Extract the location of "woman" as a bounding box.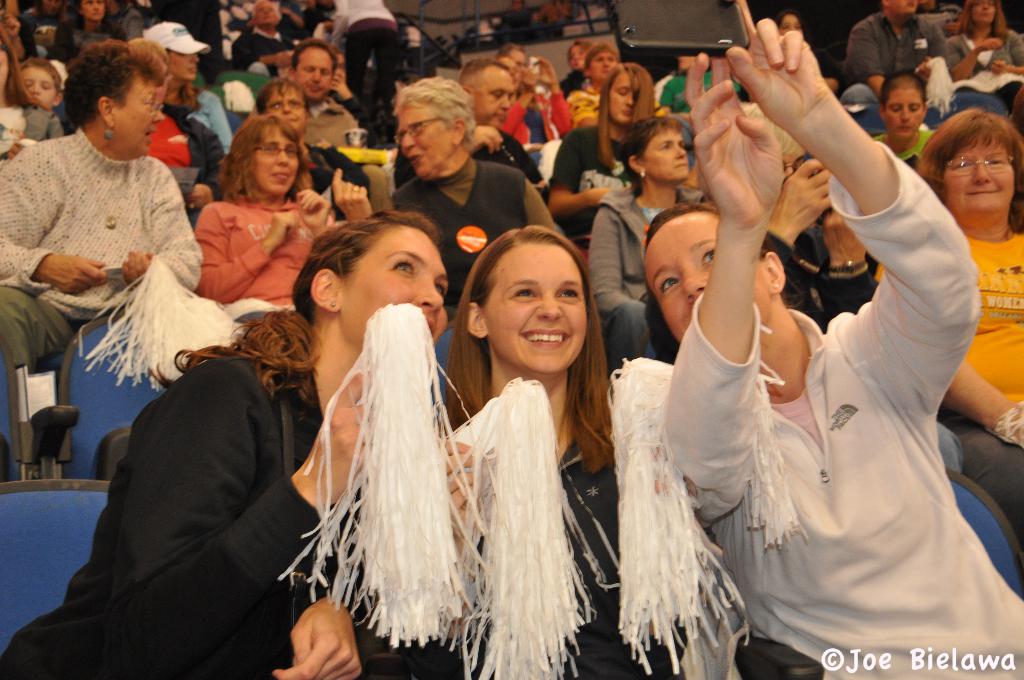
(left=0, top=211, right=455, bottom=679).
